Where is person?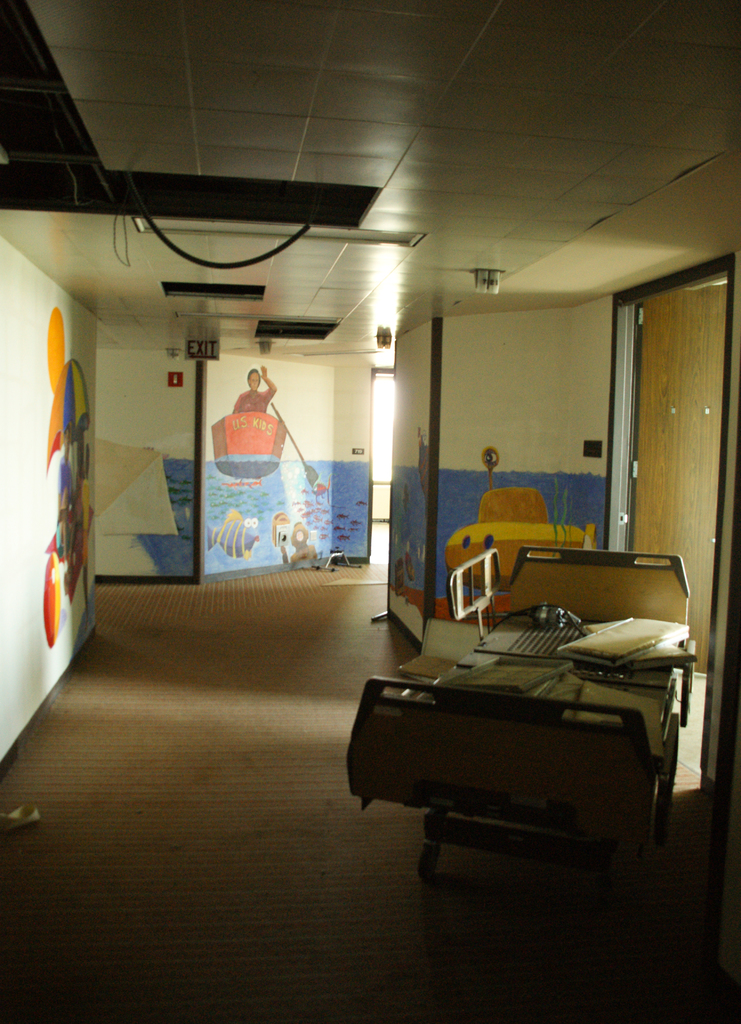
(x1=213, y1=371, x2=288, y2=492).
